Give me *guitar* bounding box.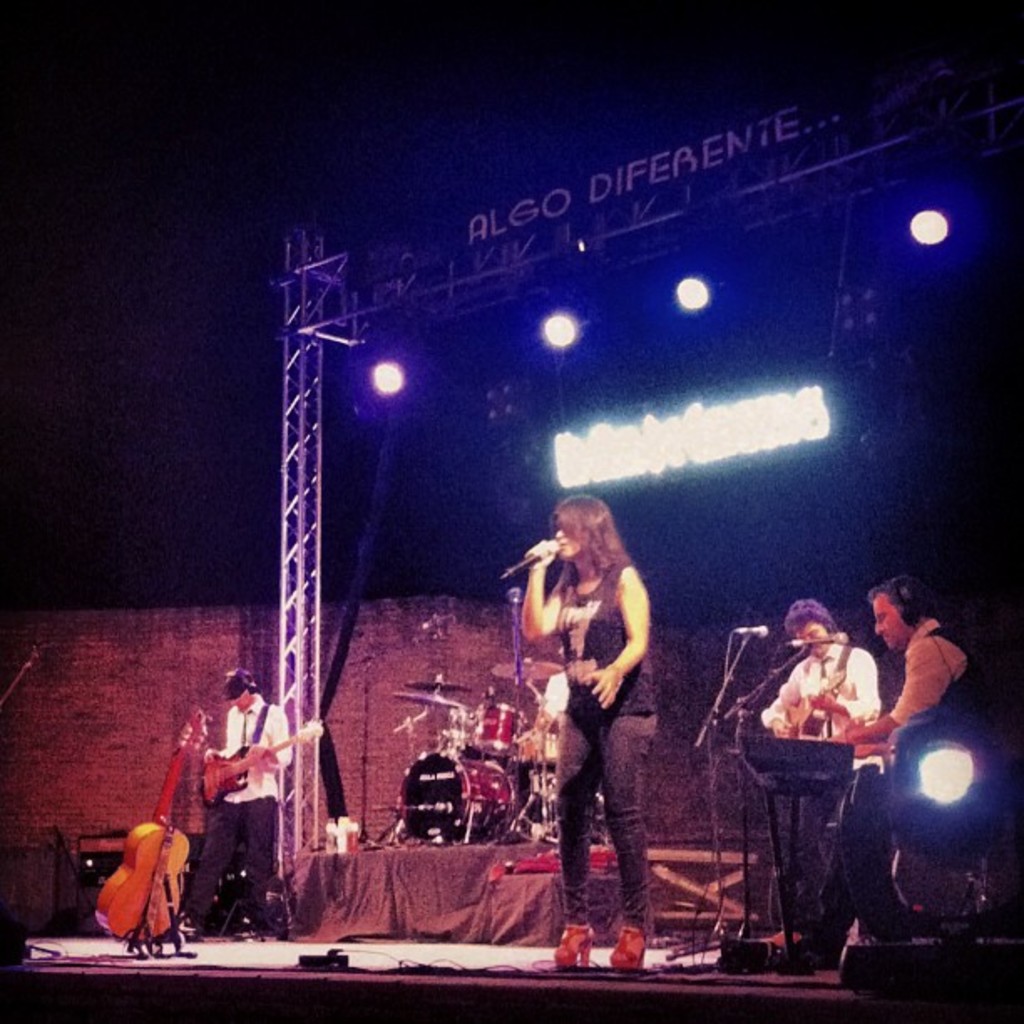
detection(766, 673, 845, 741).
